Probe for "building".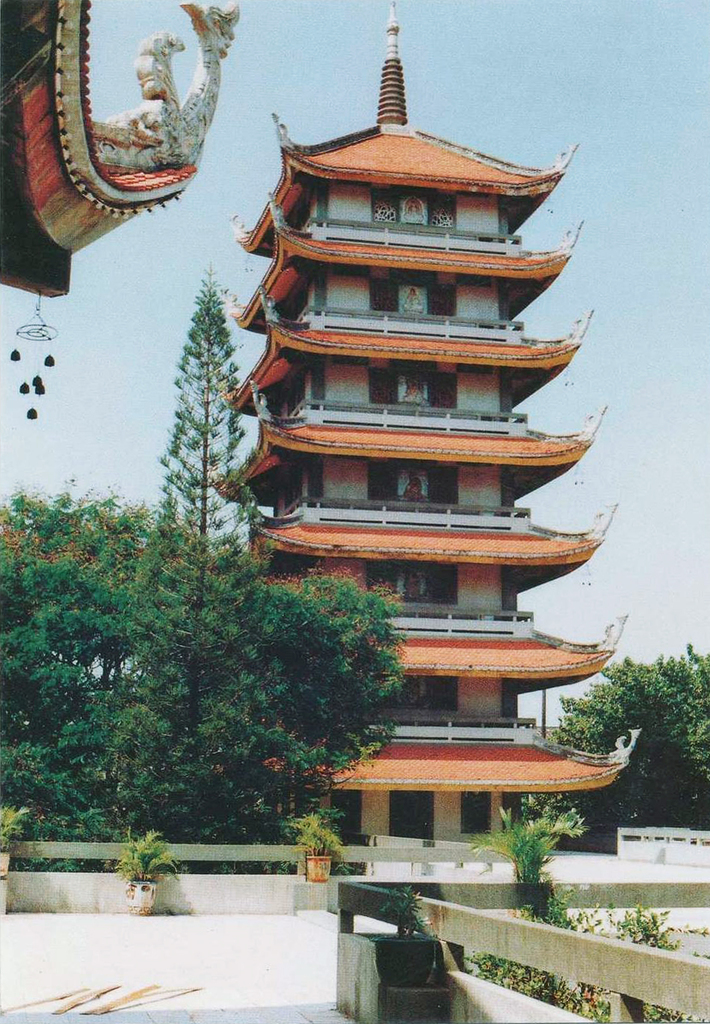
Probe result: [x1=212, y1=0, x2=644, y2=849].
